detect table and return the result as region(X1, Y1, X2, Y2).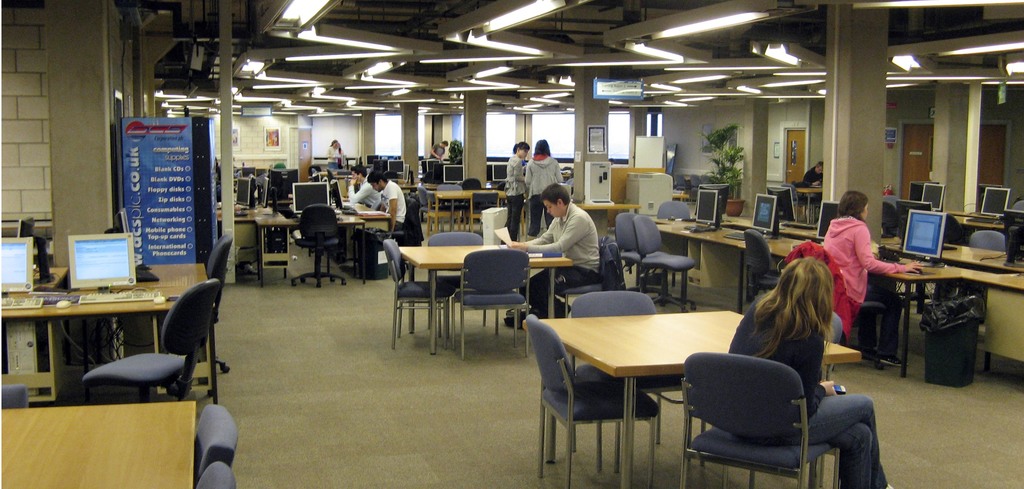
region(6, 271, 229, 413).
